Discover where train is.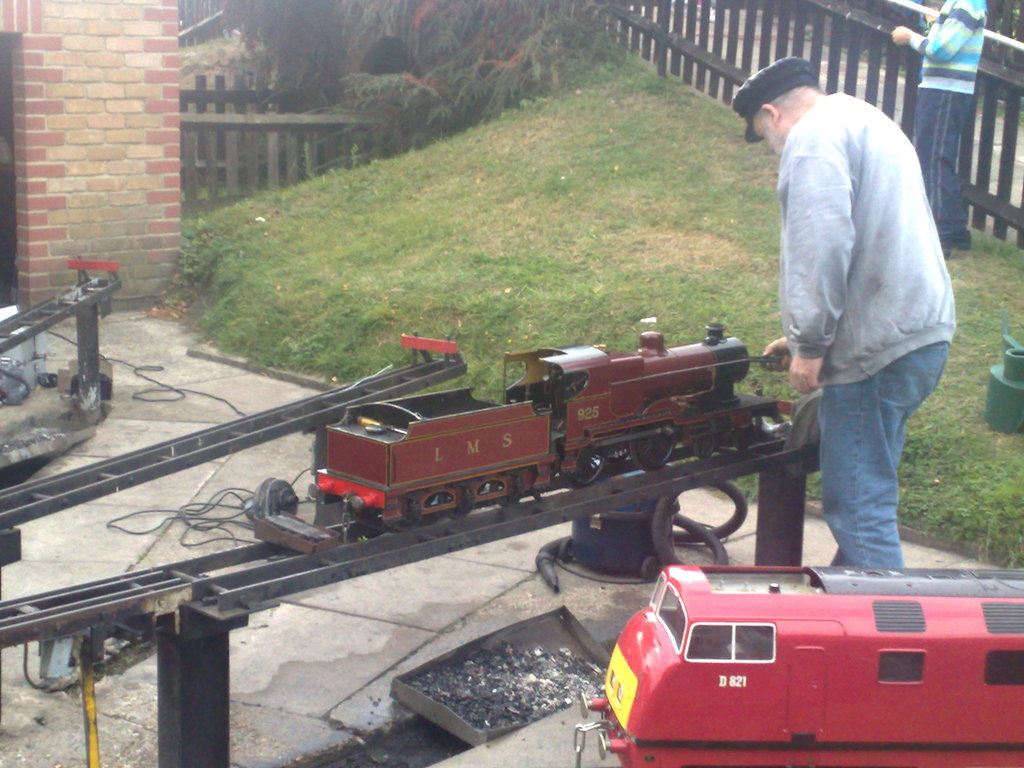
Discovered at box(307, 318, 793, 528).
